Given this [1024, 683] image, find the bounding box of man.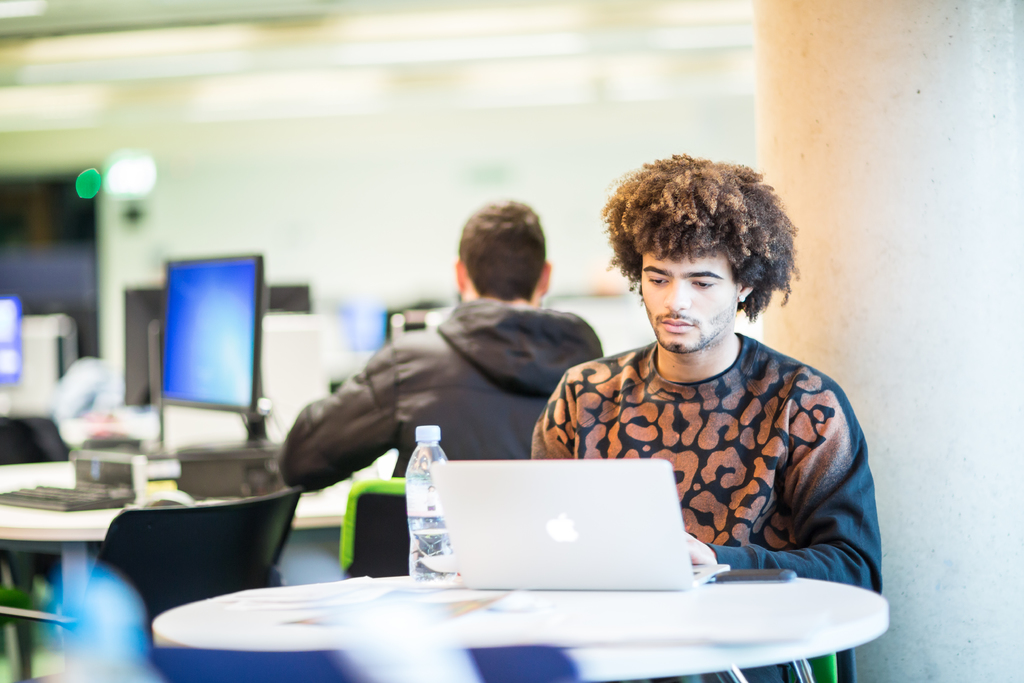
box(281, 199, 608, 477).
